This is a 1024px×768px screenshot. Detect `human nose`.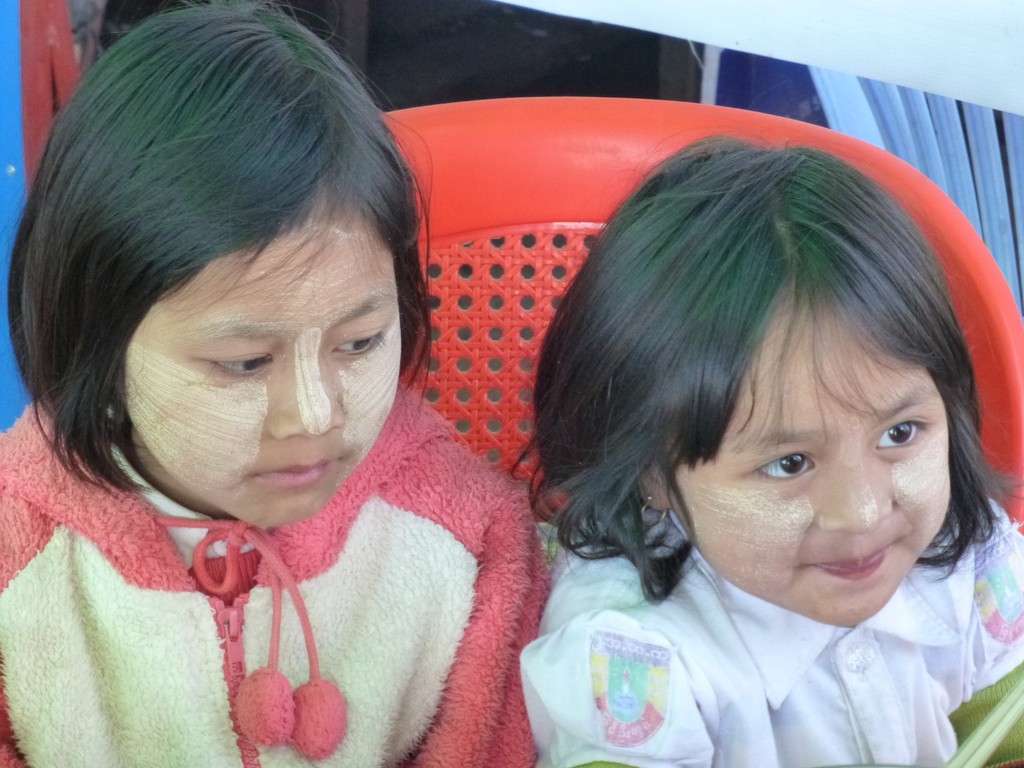
(x1=262, y1=345, x2=344, y2=441).
